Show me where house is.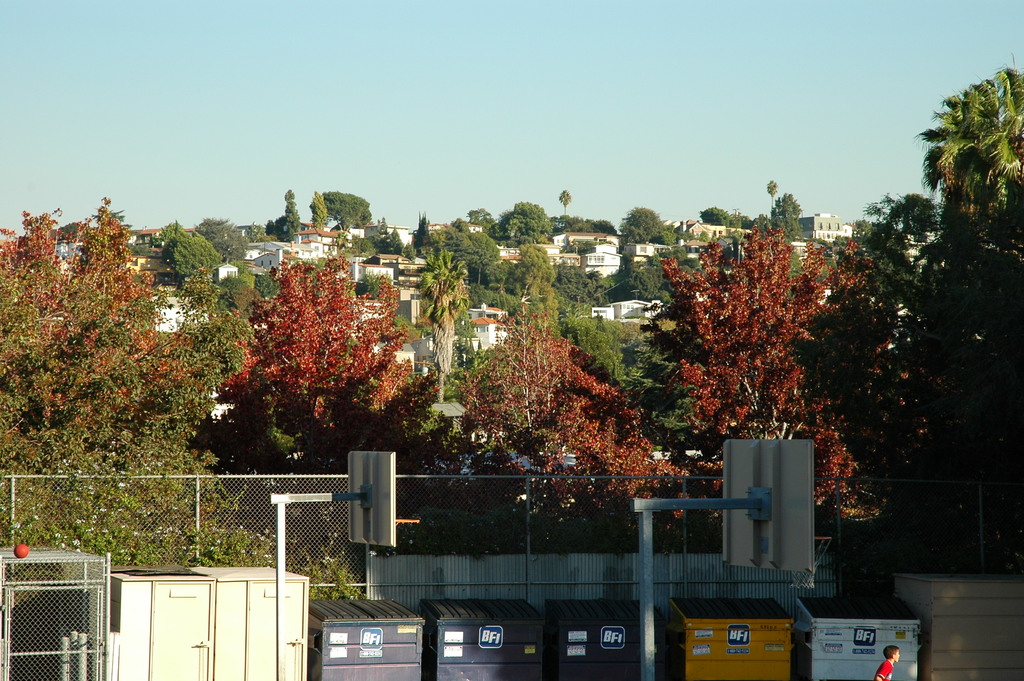
house is at detection(412, 339, 449, 377).
